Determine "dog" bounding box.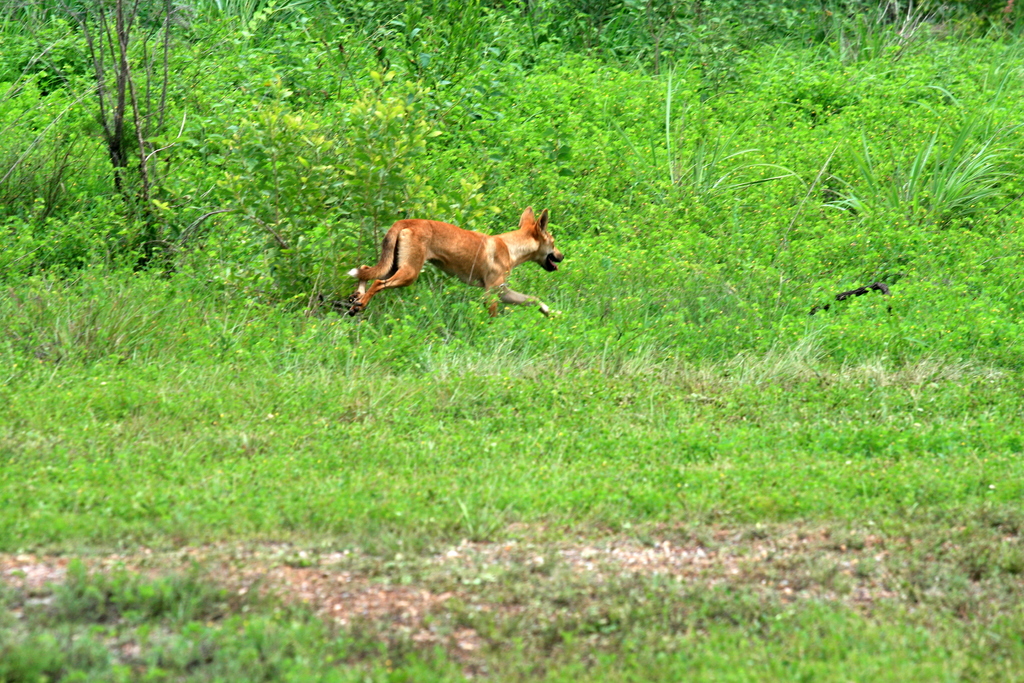
Determined: bbox=(346, 204, 566, 322).
